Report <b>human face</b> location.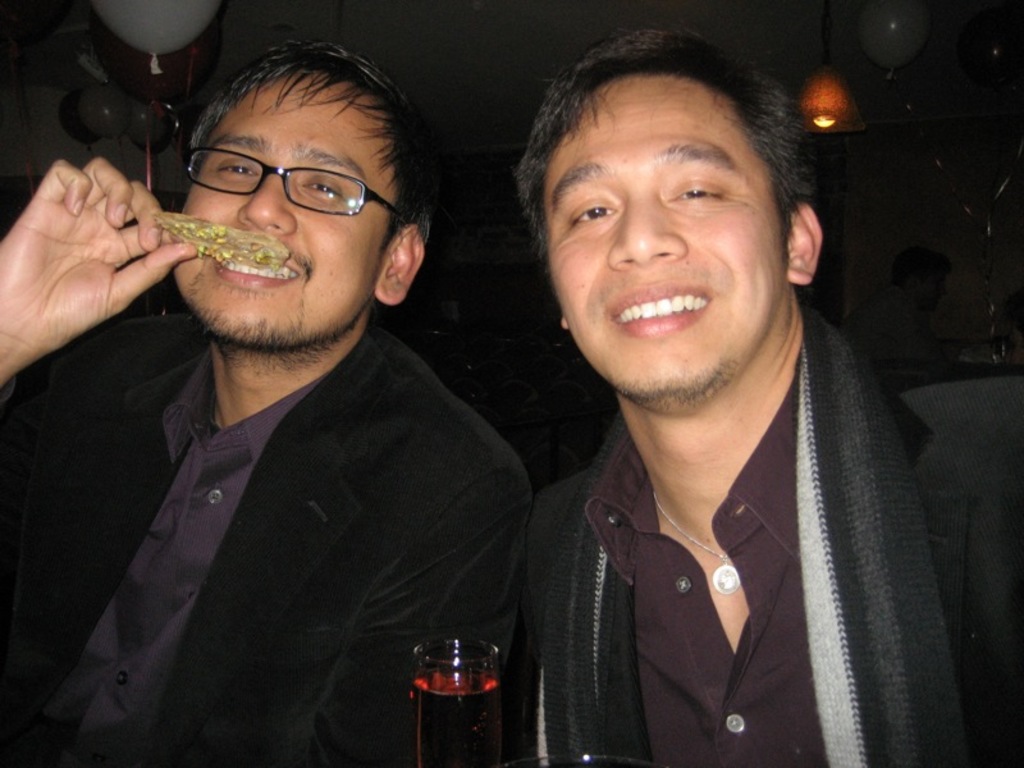
Report: region(166, 61, 397, 346).
